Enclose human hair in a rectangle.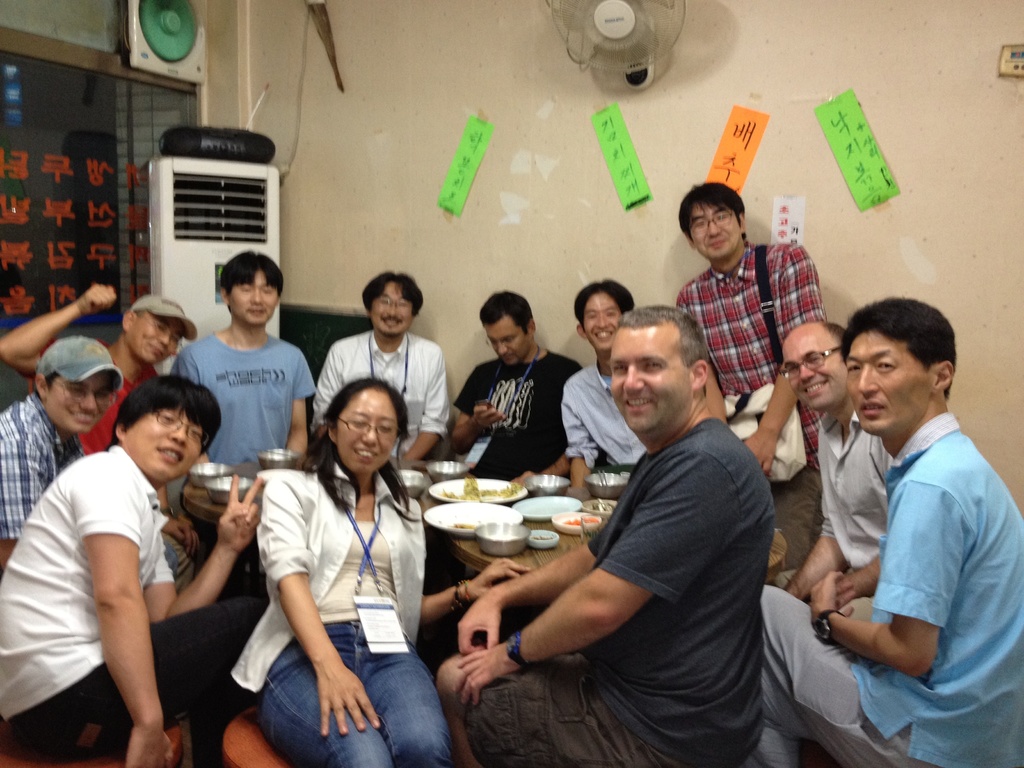
<box>675,180,748,244</box>.
